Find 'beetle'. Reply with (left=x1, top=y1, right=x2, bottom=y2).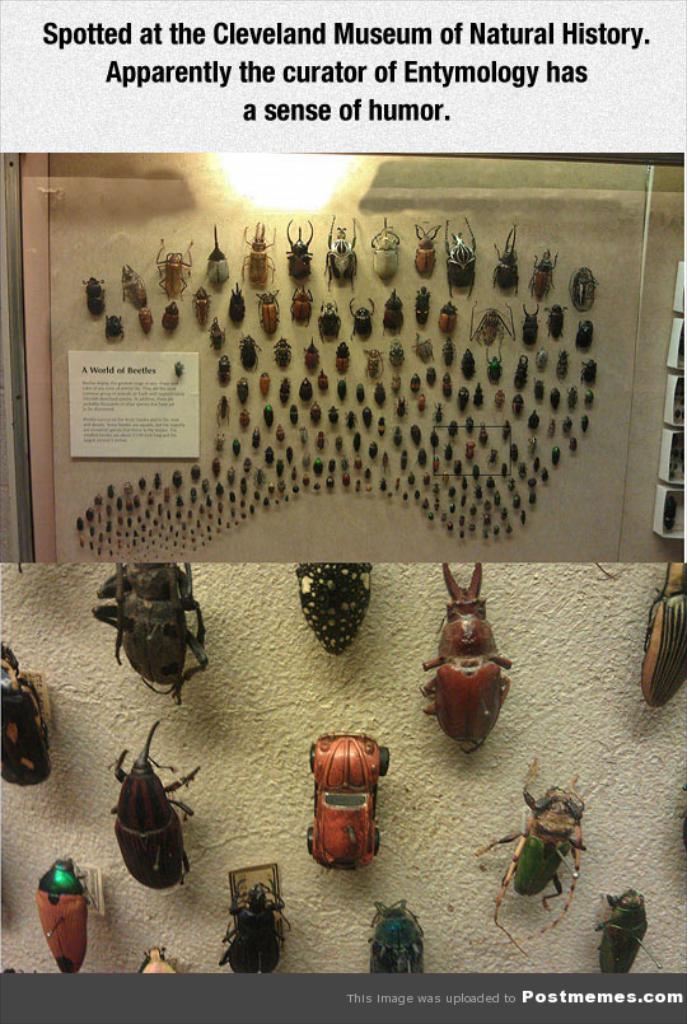
(left=212, top=393, right=230, bottom=424).
